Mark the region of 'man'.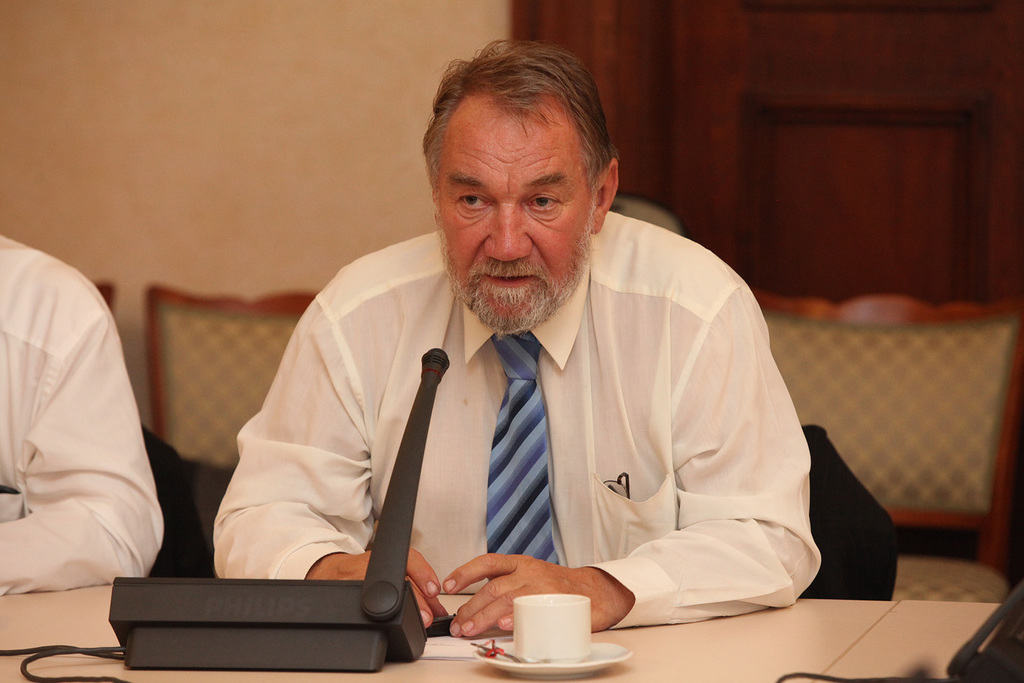
Region: x1=186 y1=59 x2=819 y2=642.
